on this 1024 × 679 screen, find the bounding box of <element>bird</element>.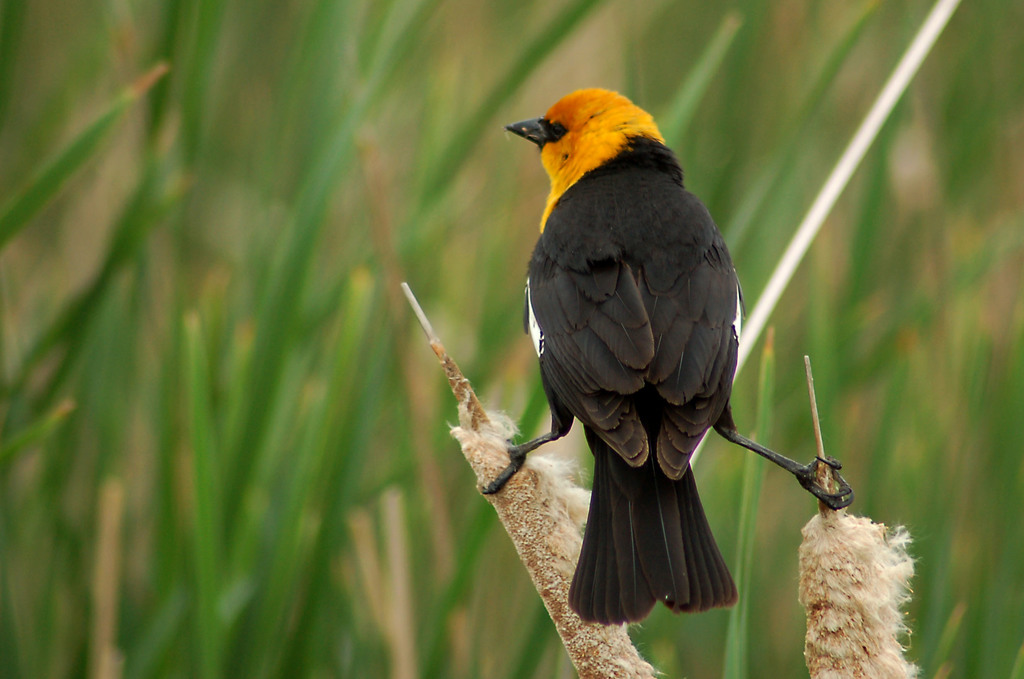
Bounding box: 513/111/831/611.
